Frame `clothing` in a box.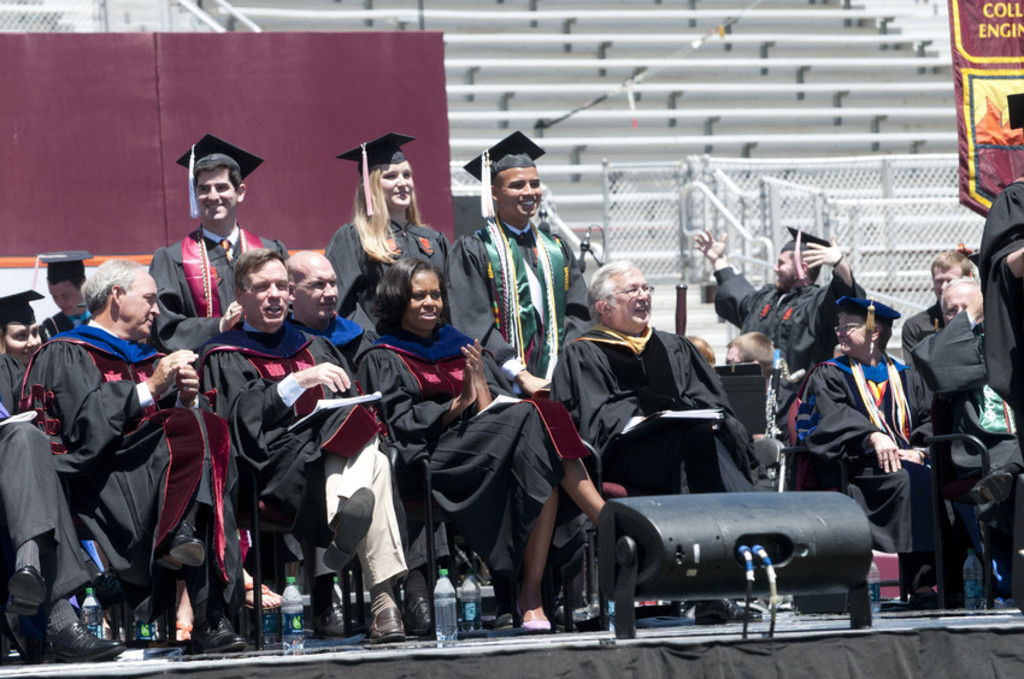
rect(967, 182, 1023, 398).
